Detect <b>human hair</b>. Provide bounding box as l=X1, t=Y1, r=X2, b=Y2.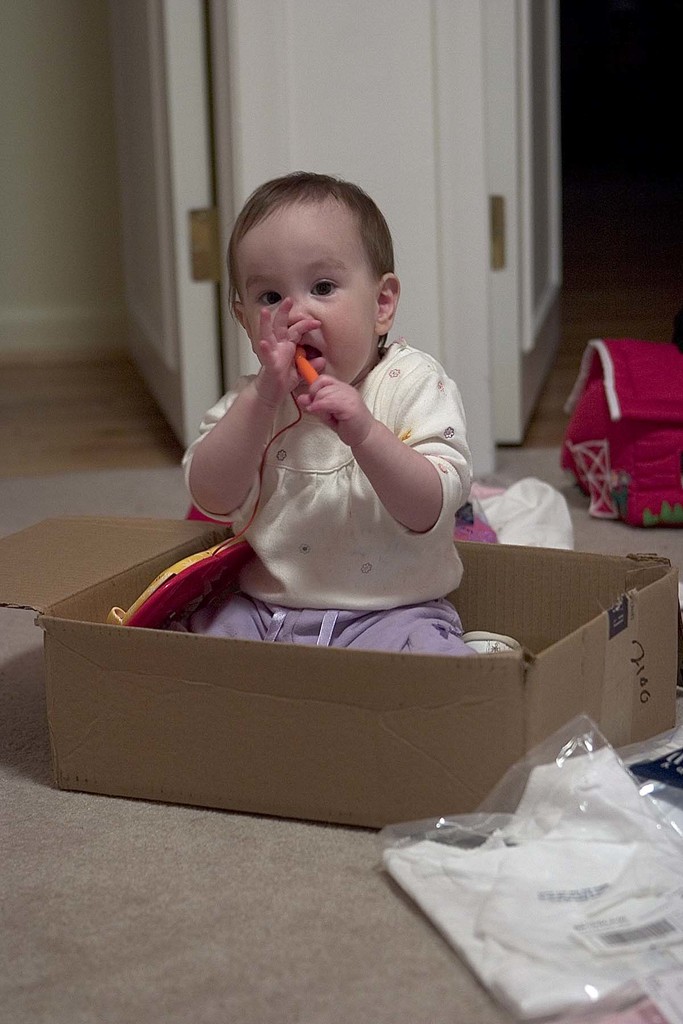
l=240, t=180, r=392, b=284.
